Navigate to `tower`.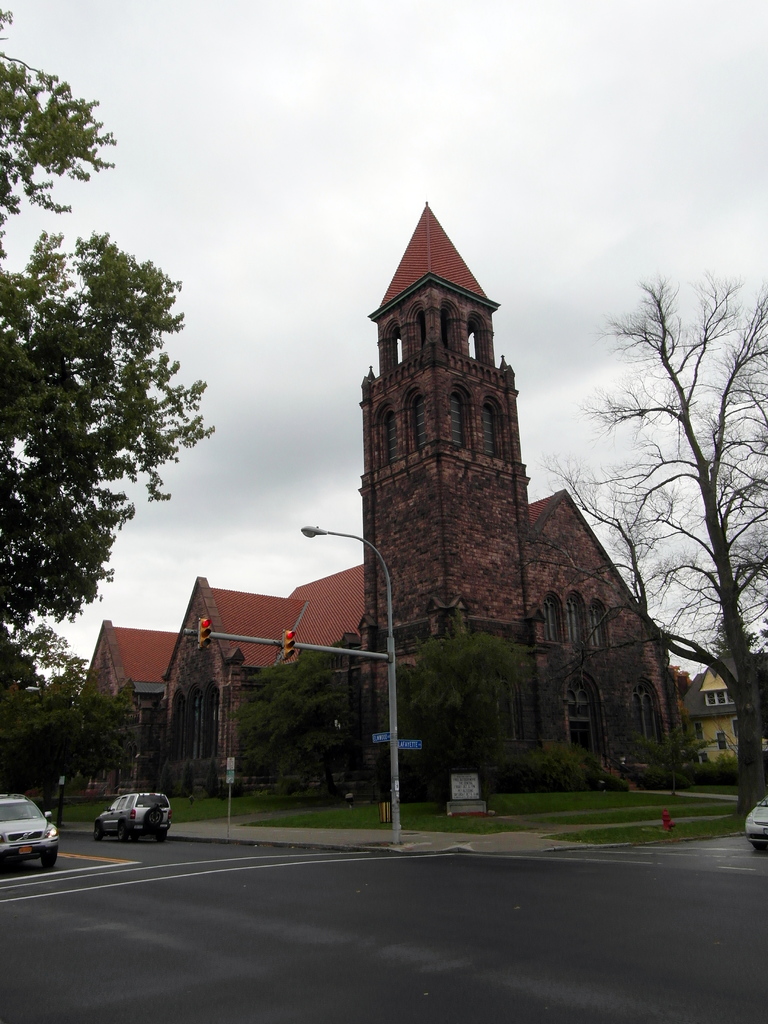
Navigation target: rect(330, 180, 643, 768).
